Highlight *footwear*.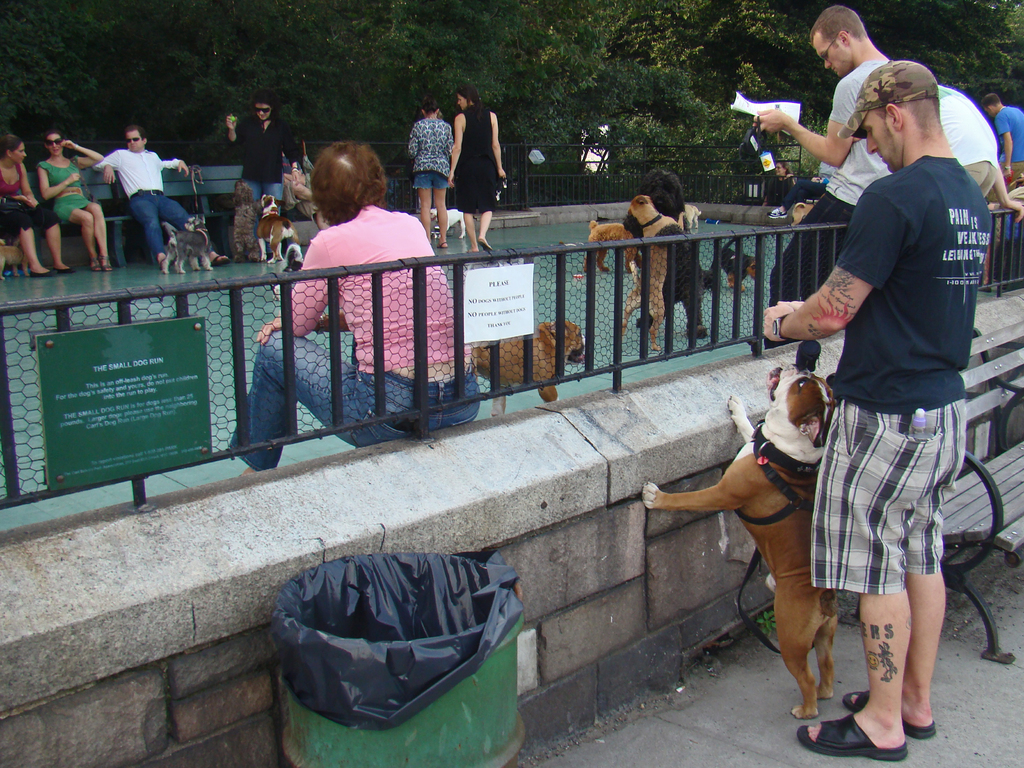
Highlighted region: detection(849, 696, 938, 743).
